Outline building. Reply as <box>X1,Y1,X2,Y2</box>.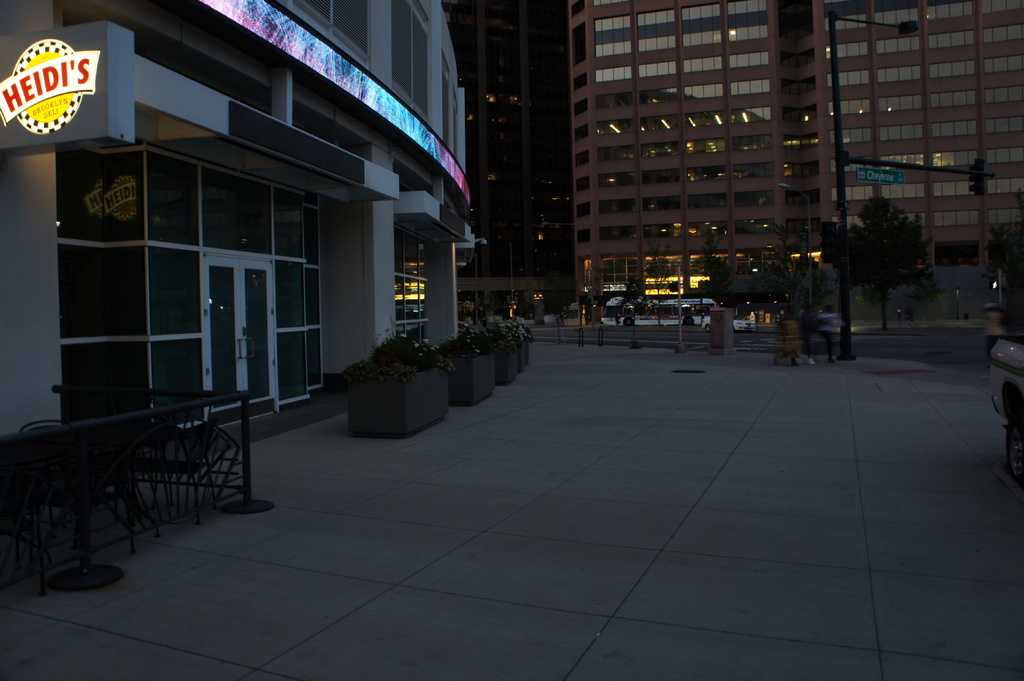
<box>572,0,1023,319</box>.
